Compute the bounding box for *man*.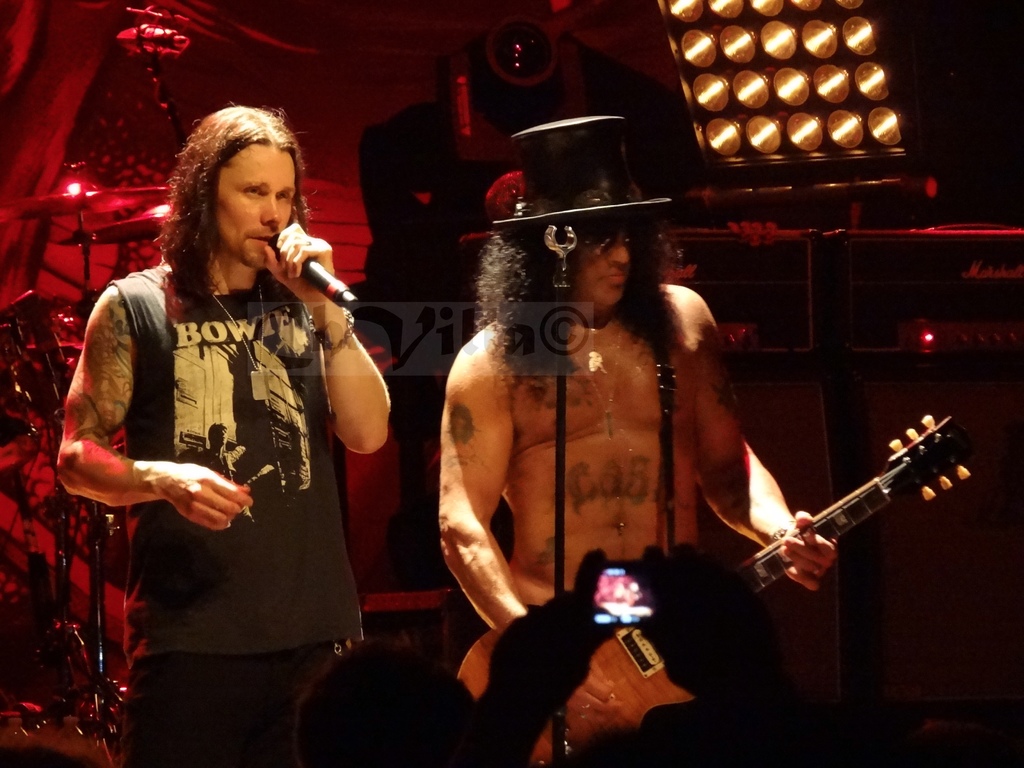
select_region(440, 115, 839, 767).
